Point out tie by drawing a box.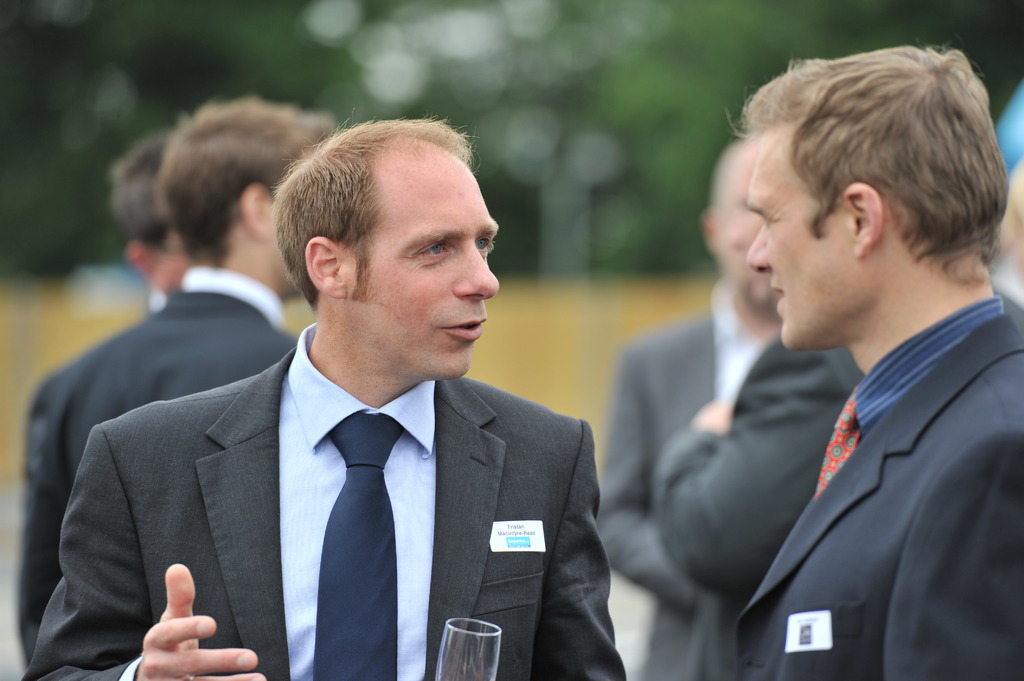
select_region(312, 411, 401, 680).
